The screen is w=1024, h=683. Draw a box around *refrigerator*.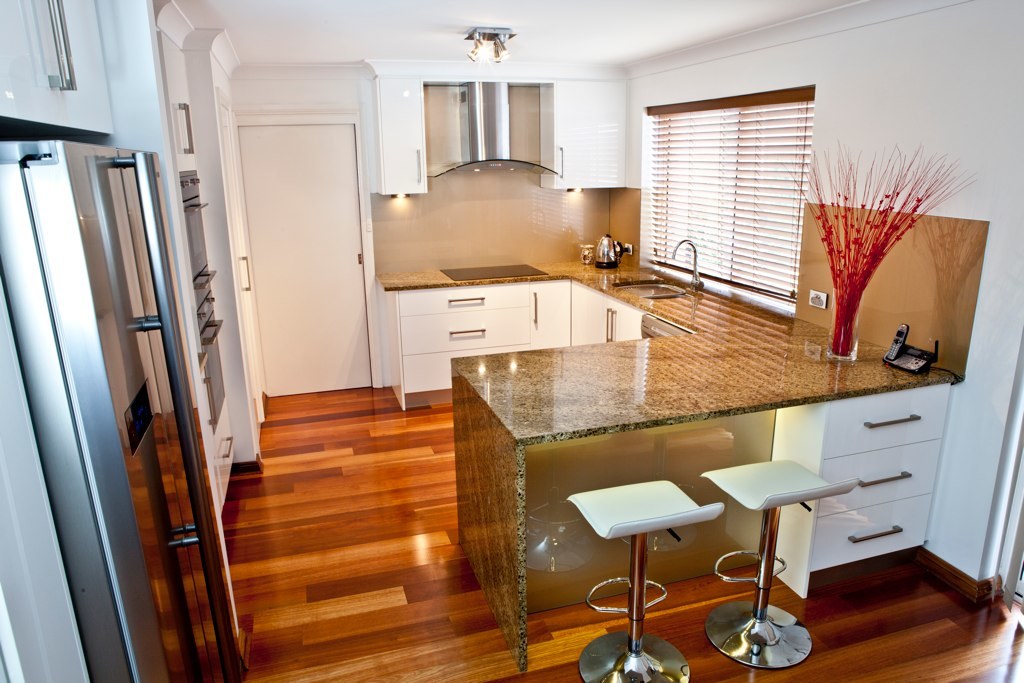
bbox=(0, 136, 242, 682).
